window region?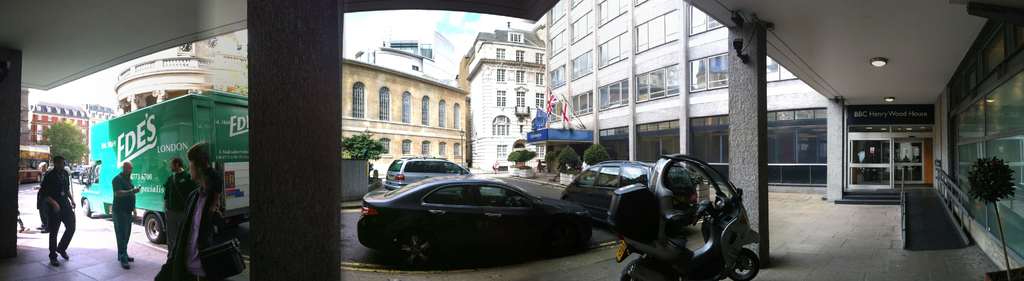
box=[402, 92, 412, 124]
